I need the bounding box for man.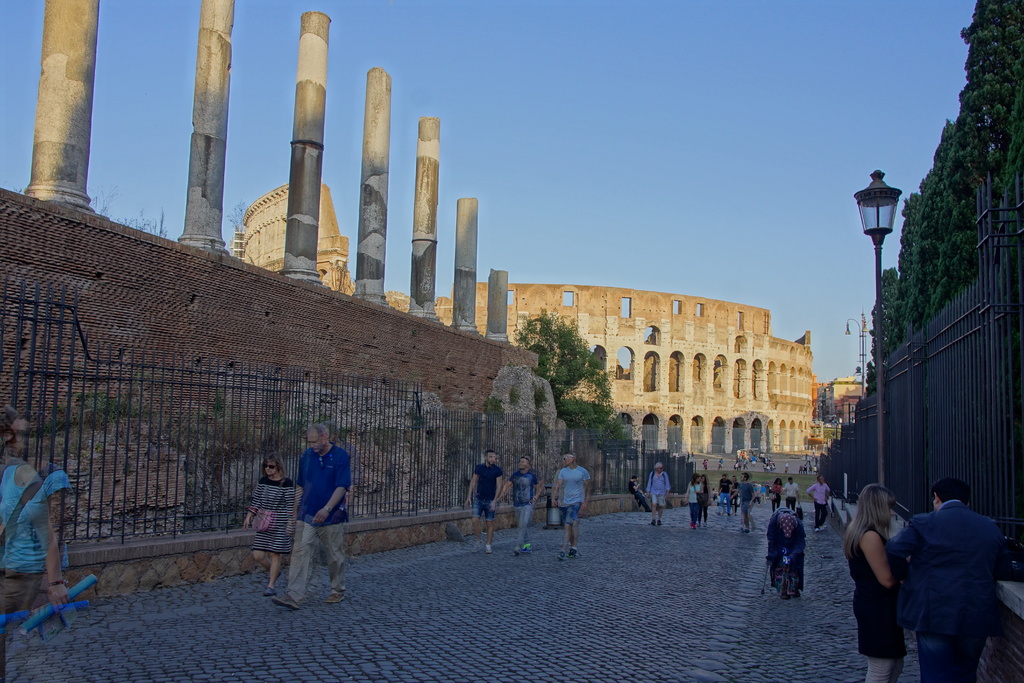
Here it is: x1=808, y1=473, x2=830, y2=534.
